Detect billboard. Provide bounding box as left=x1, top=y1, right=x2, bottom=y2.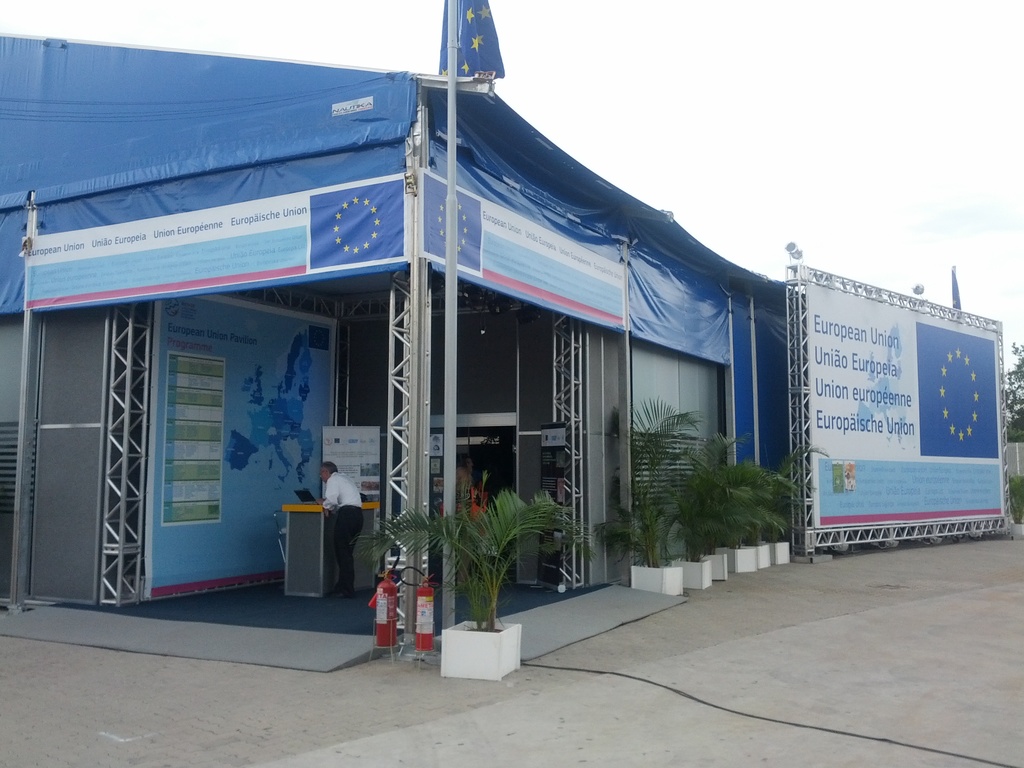
left=749, top=227, right=1001, bottom=563.
